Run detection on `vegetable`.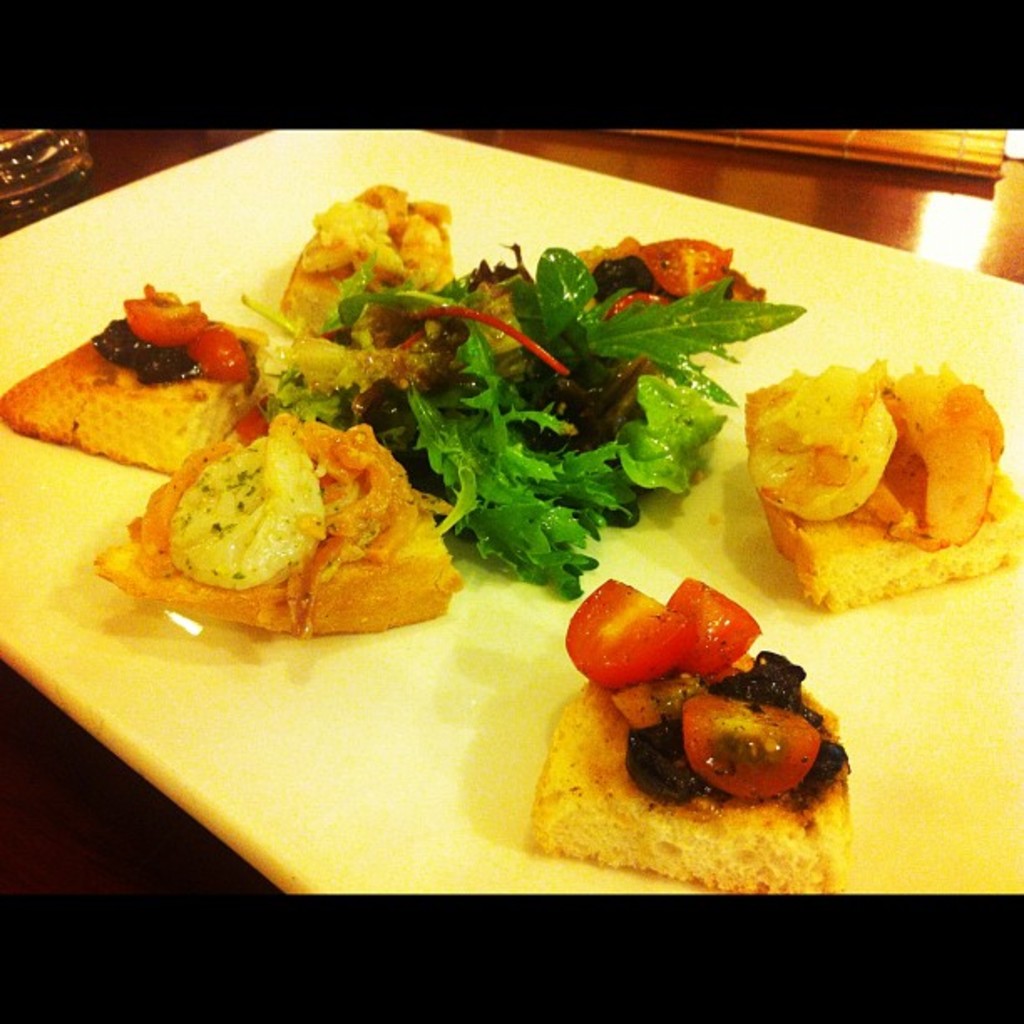
Result: x1=606, y1=288, x2=676, y2=321.
